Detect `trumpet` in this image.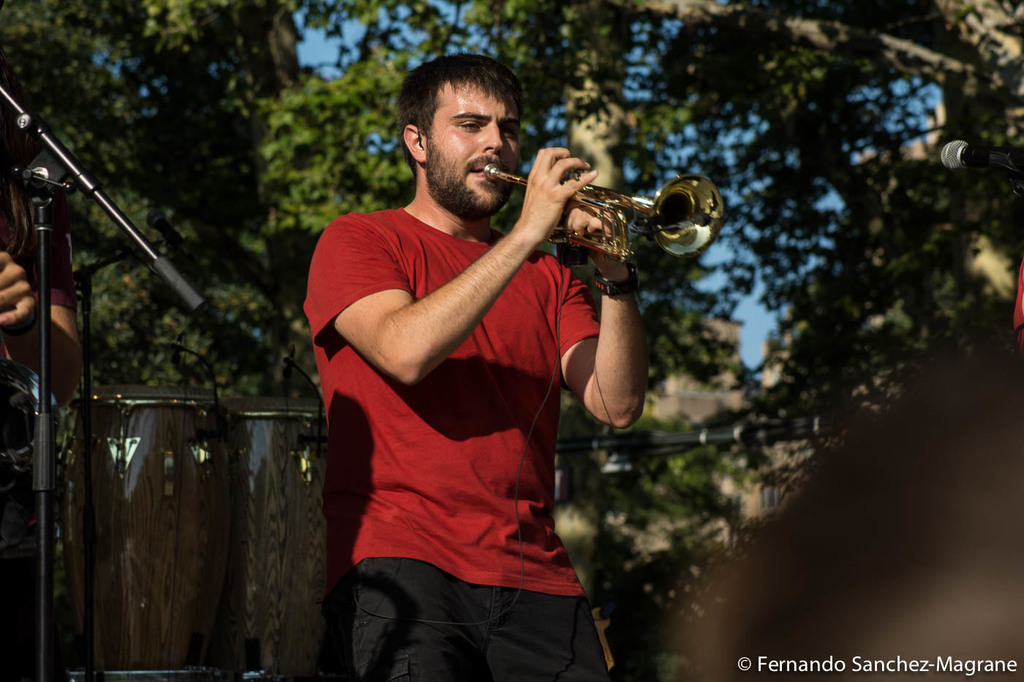
Detection: 465:146:727:263.
